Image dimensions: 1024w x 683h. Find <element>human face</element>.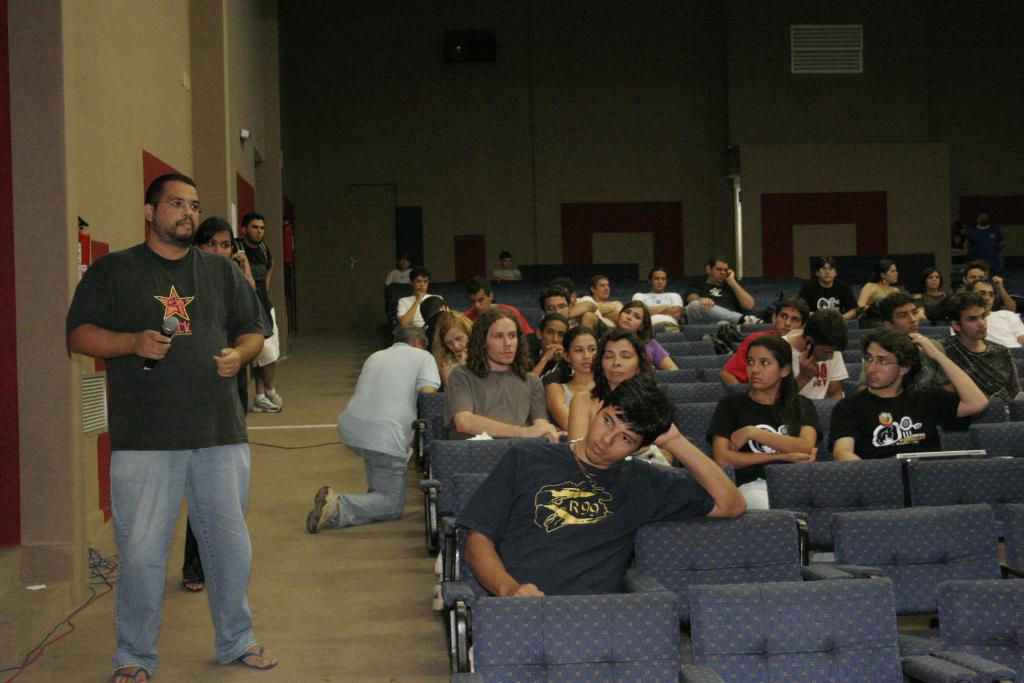
(x1=810, y1=343, x2=838, y2=363).
